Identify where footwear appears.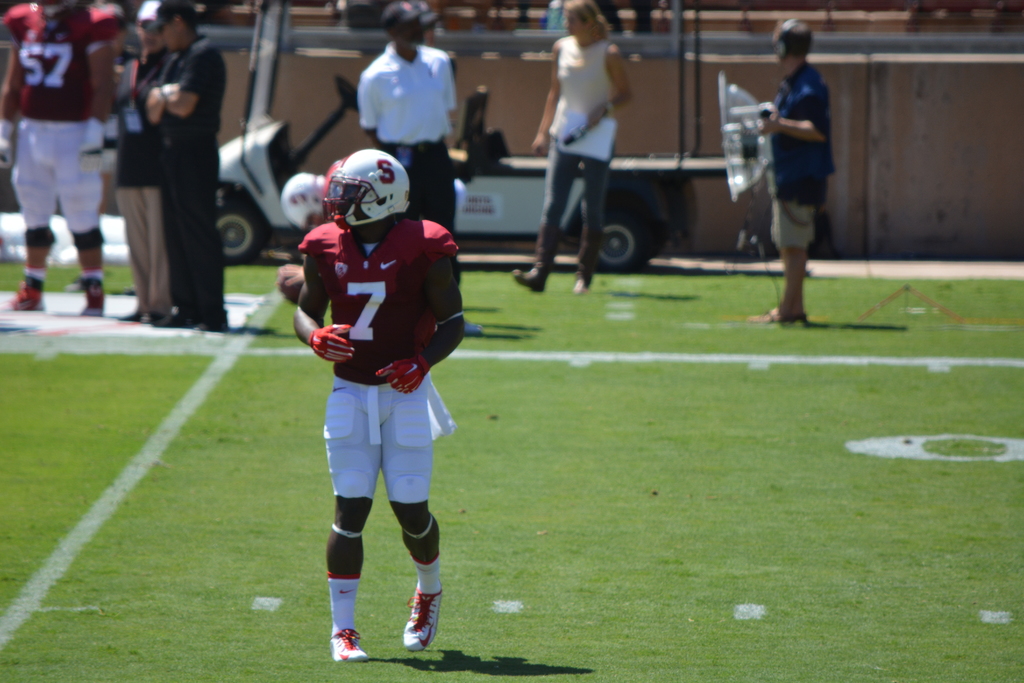
Appears at [x1=79, y1=283, x2=108, y2=317].
